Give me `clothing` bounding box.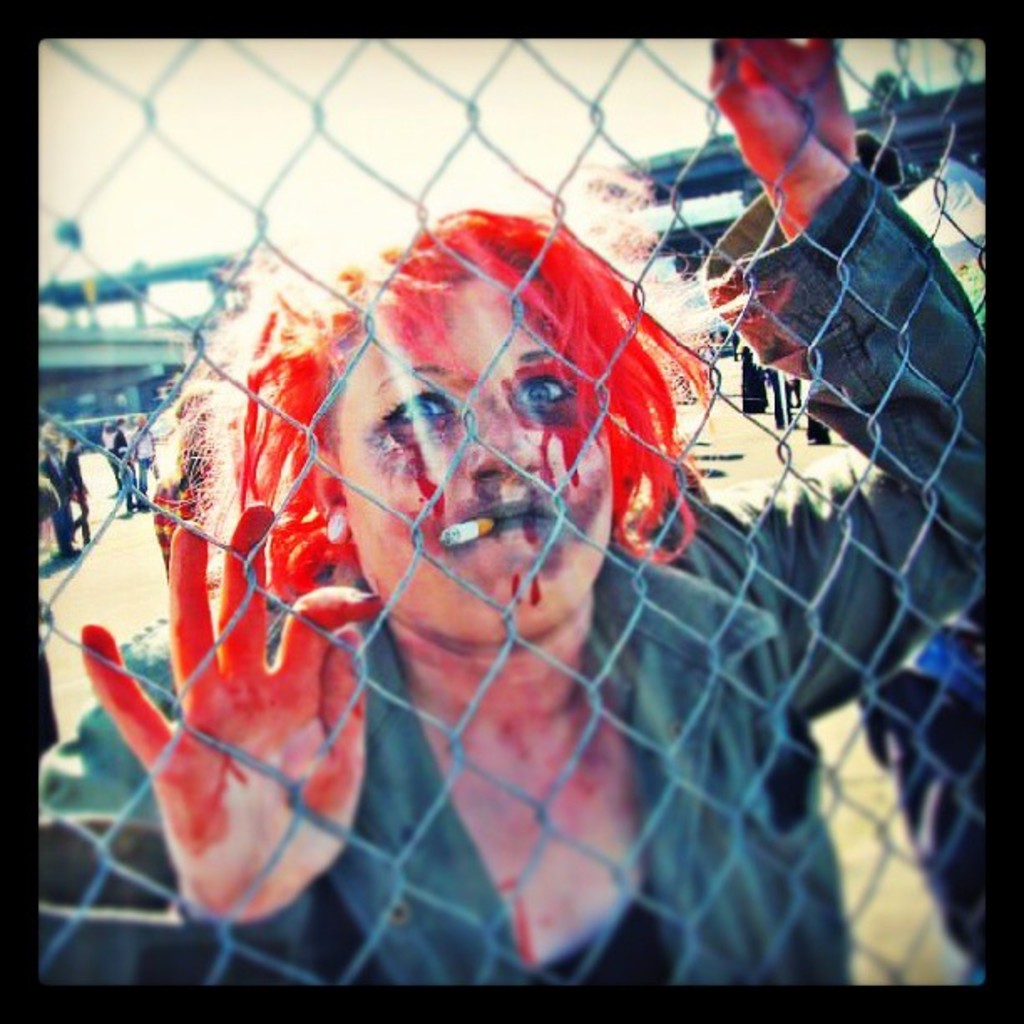
left=69, top=450, right=92, bottom=542.
